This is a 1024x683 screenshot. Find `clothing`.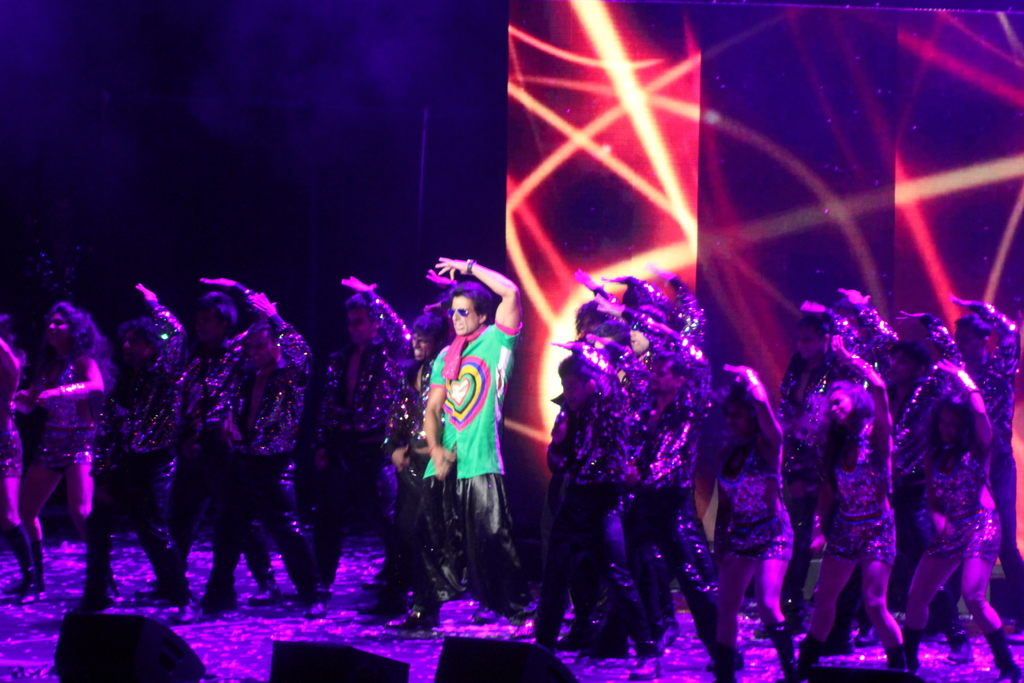
Bounding box: [left=613, top=347, right=722, bottom=621].
